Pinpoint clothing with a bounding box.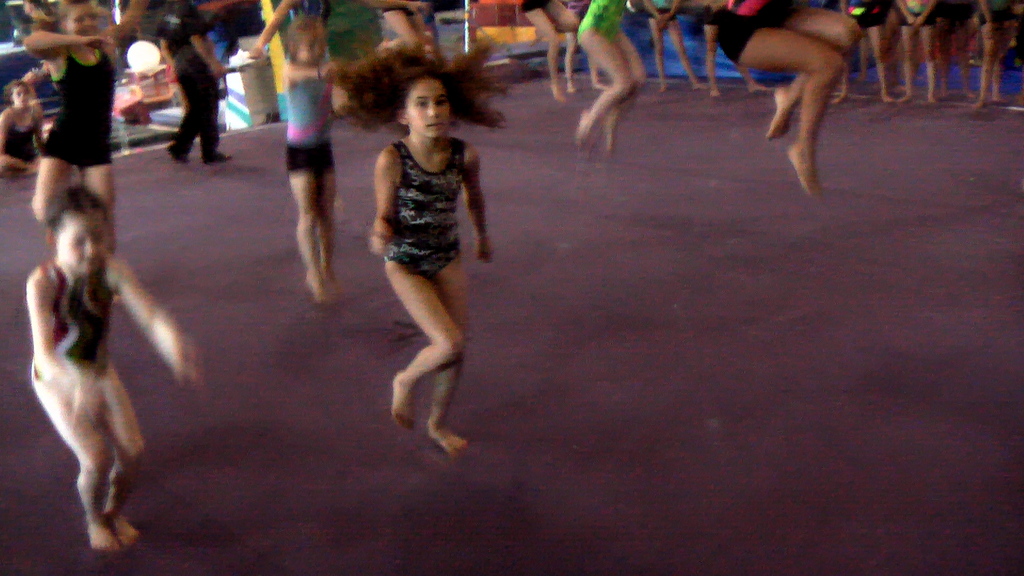
383,134,465,280.
